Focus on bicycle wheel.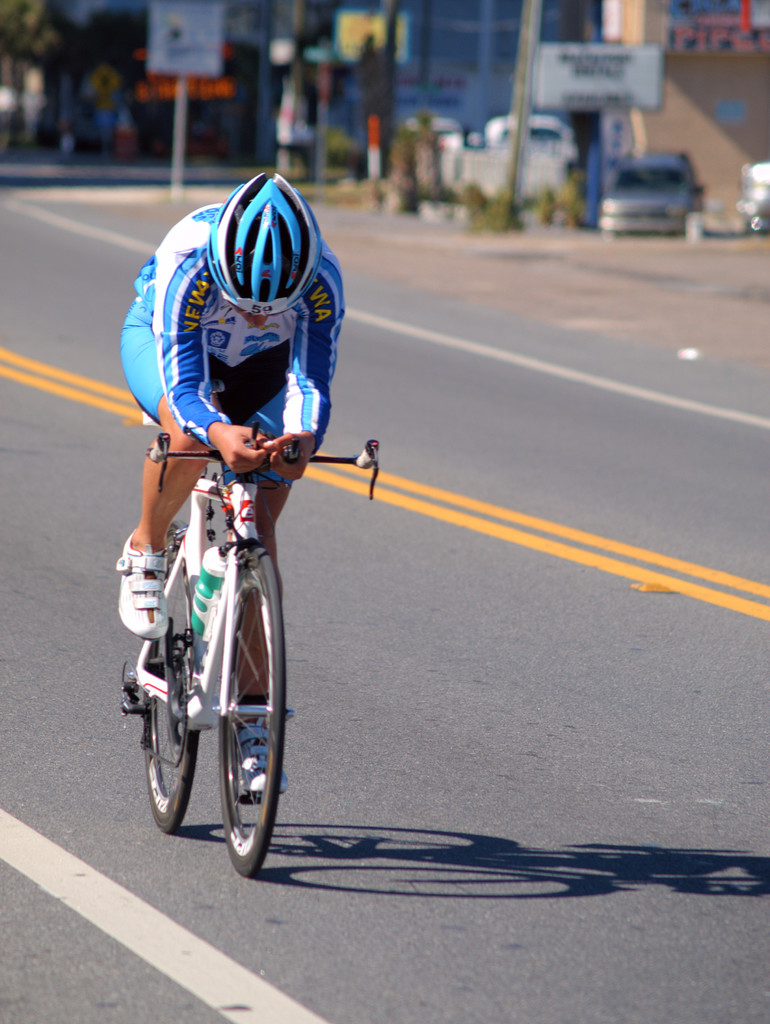
Focused at [215, 550, 285, 879].
